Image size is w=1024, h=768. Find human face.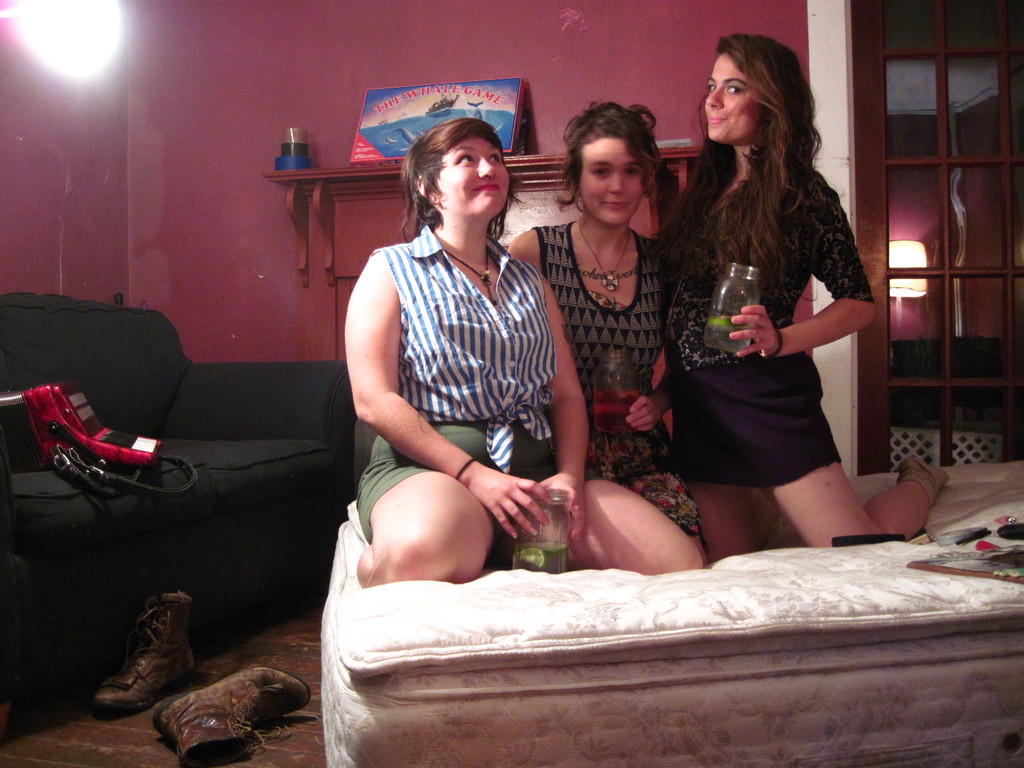
(left=580, top=145, right=641, bottom=221).
